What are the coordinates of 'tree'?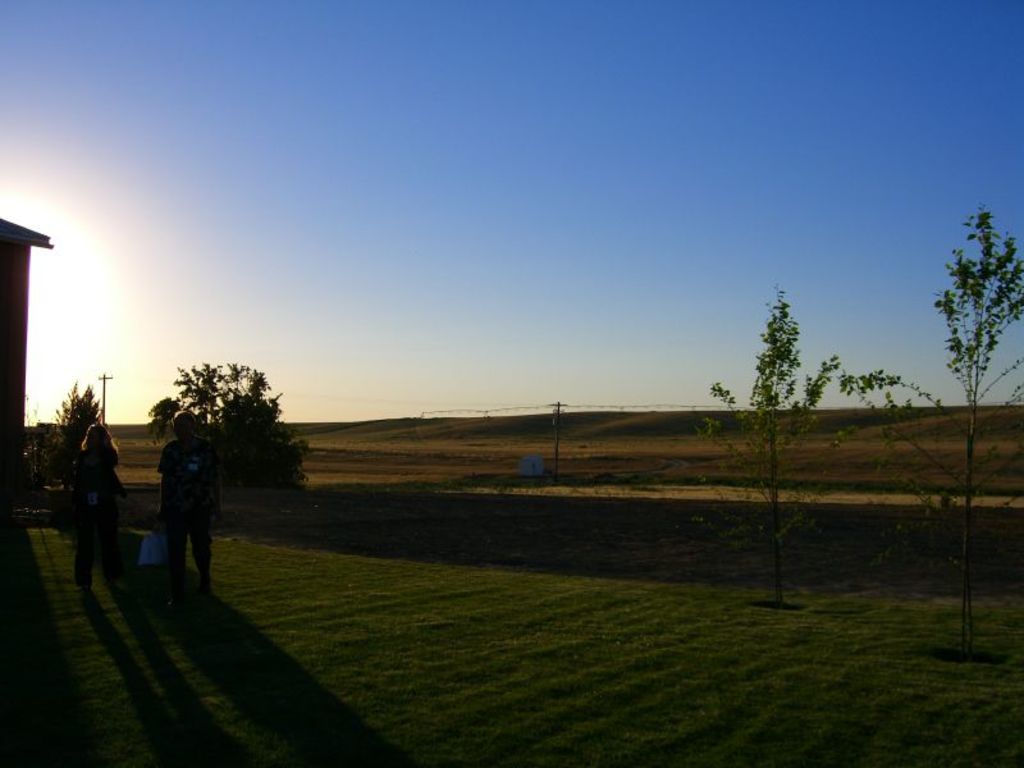
831, 202, 1023, 652.
